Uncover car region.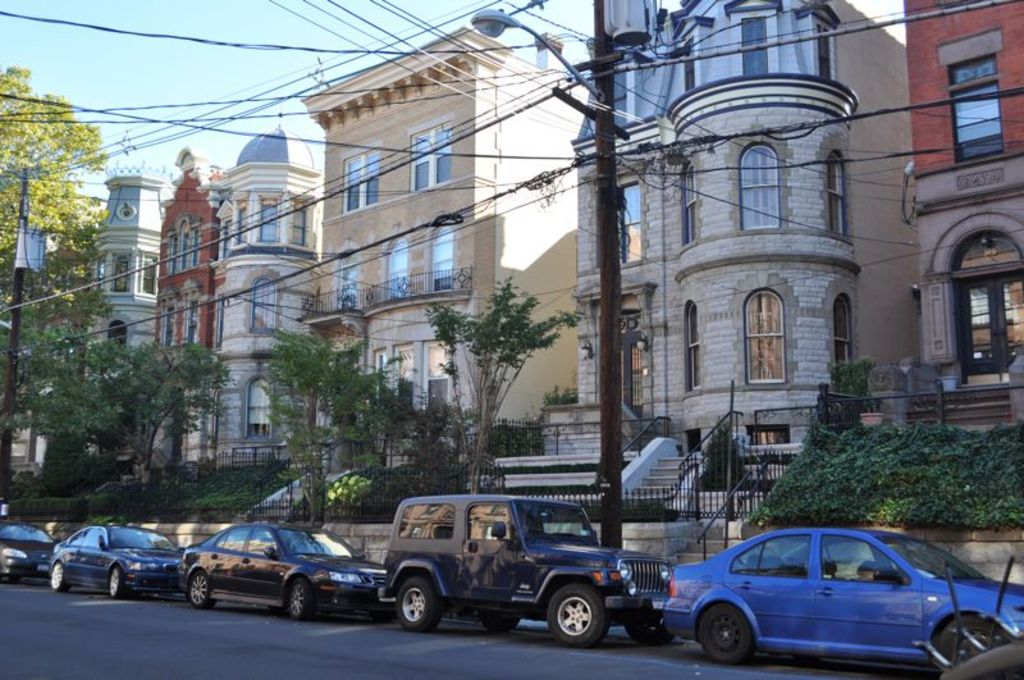
Uncovered: [left=379, top=489, right=675, bottom=653].
